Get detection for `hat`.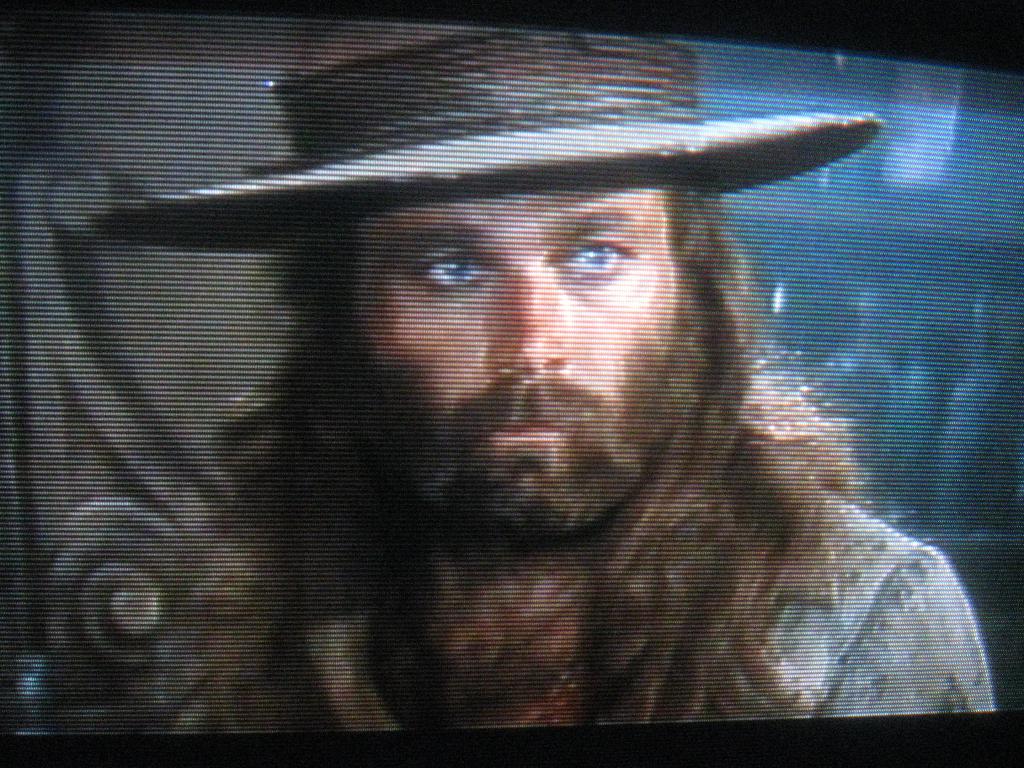
Detection: bbox=(84, 20, 881, 252).
